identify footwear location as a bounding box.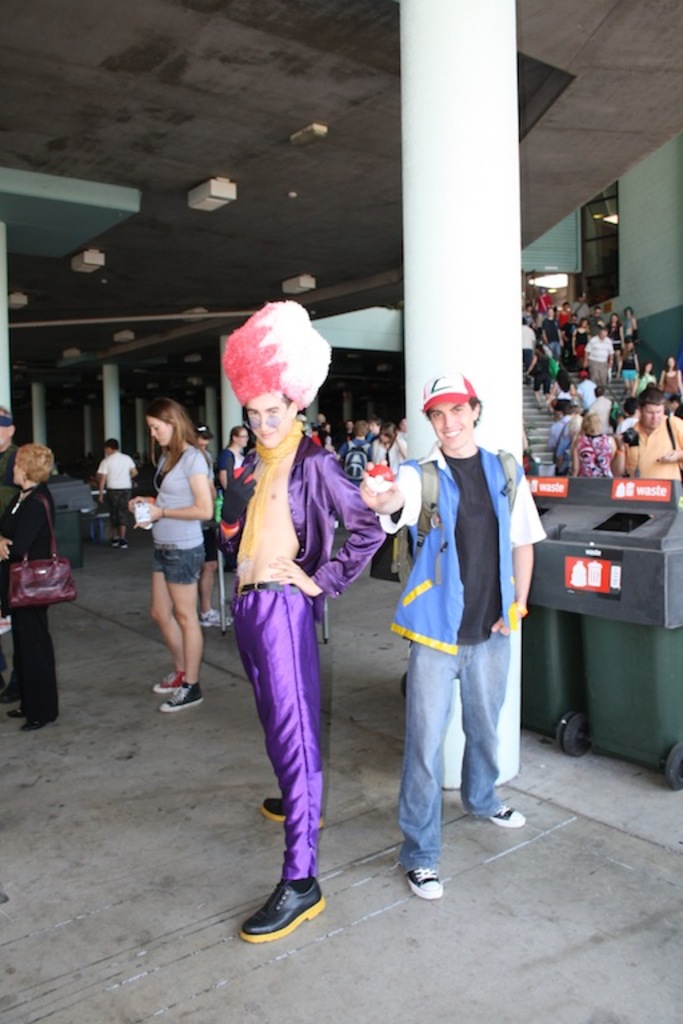
left=243, top=873, right=321, bottom=943.
